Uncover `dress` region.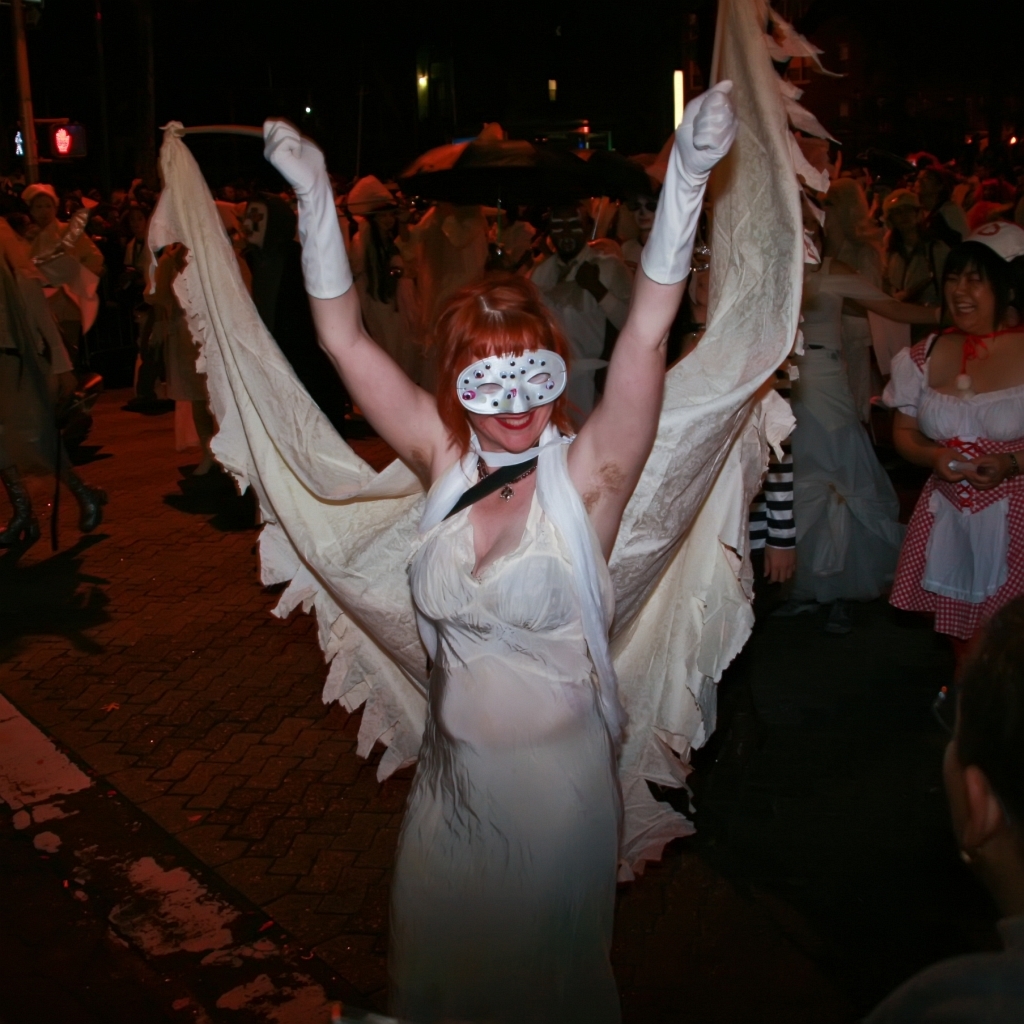
Uncovered: <bbox>889, 330, 1023, 646</bbox>.
